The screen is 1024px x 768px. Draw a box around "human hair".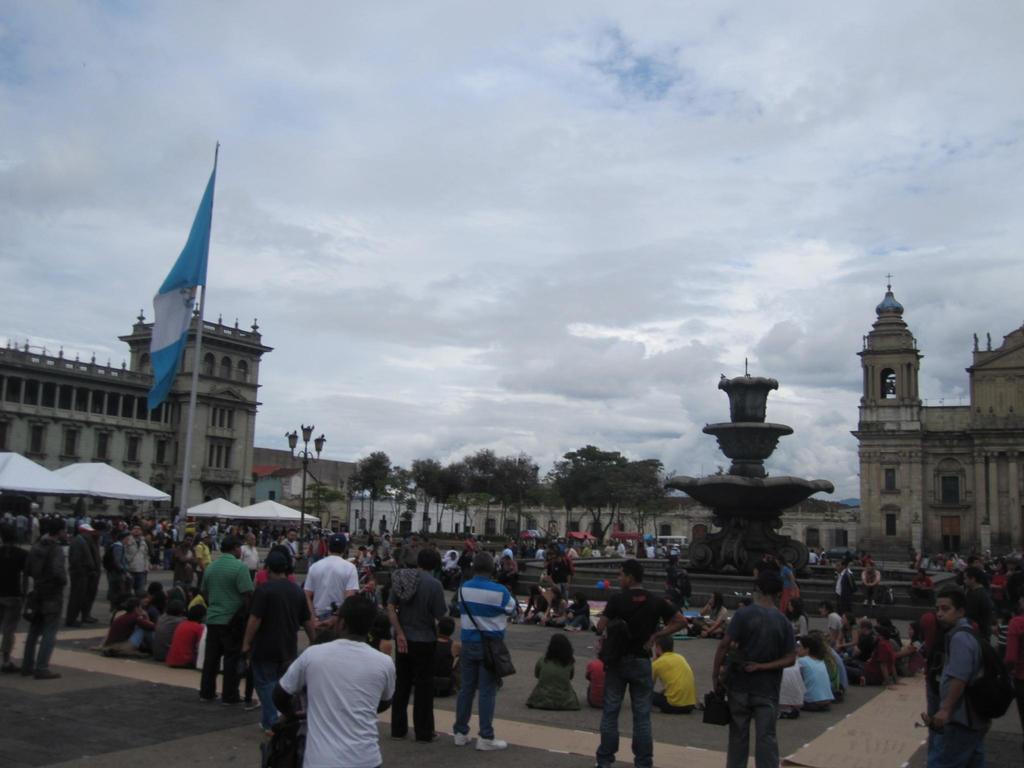
detection(659, 634, 675, 653).
